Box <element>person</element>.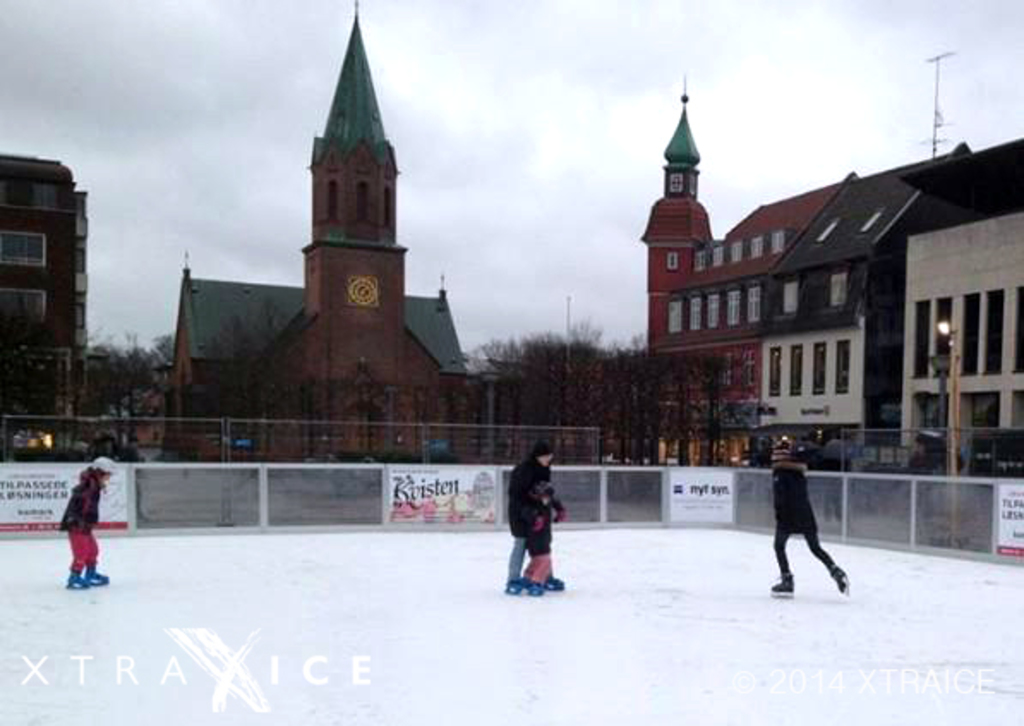
(518, 481, 573, 594).
